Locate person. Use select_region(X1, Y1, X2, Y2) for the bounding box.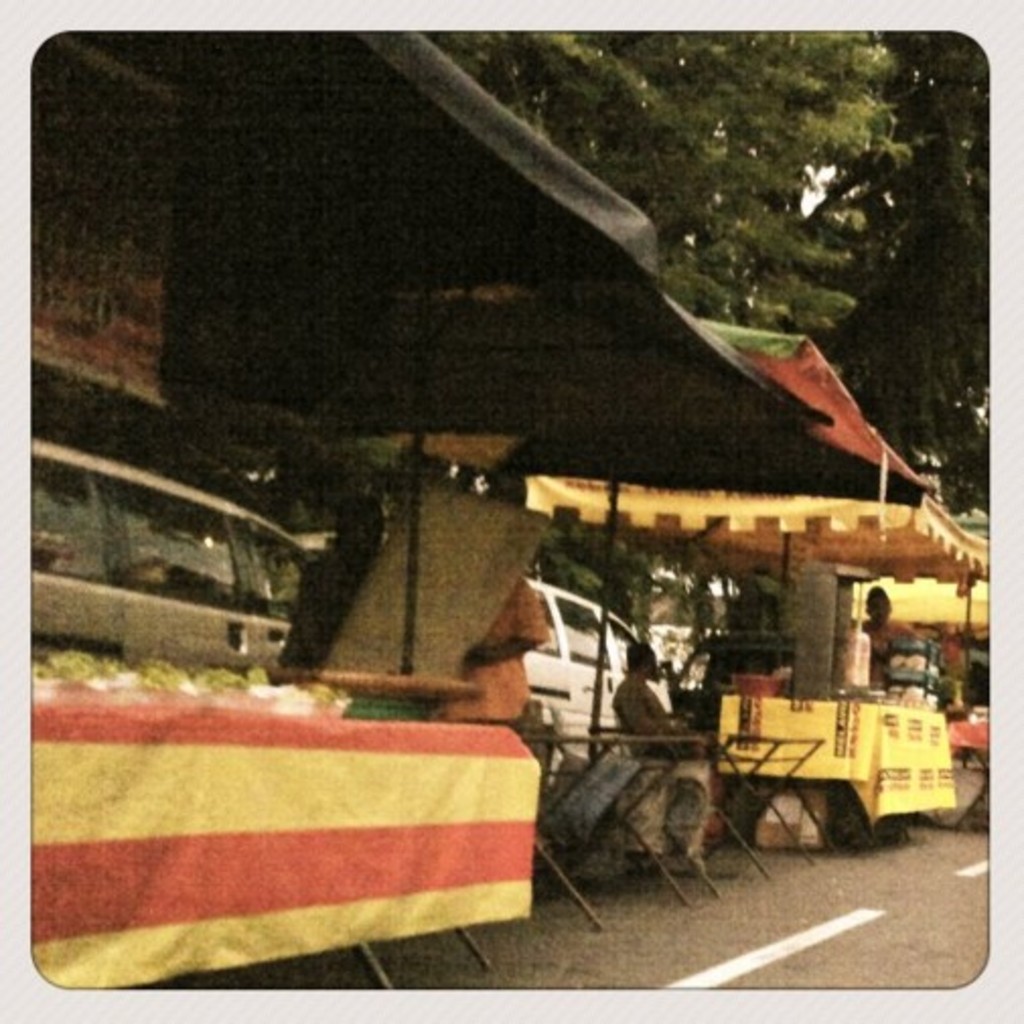
select_region(616, 643, 752, 833).
